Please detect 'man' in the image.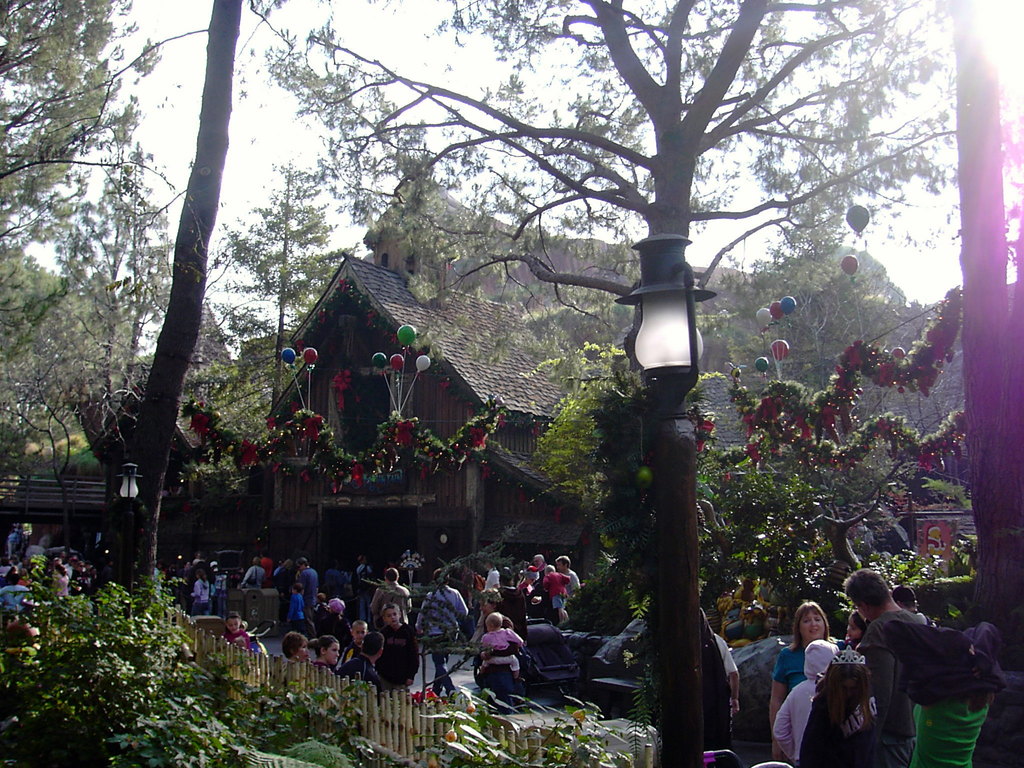
(852, 570, 918, 752).
